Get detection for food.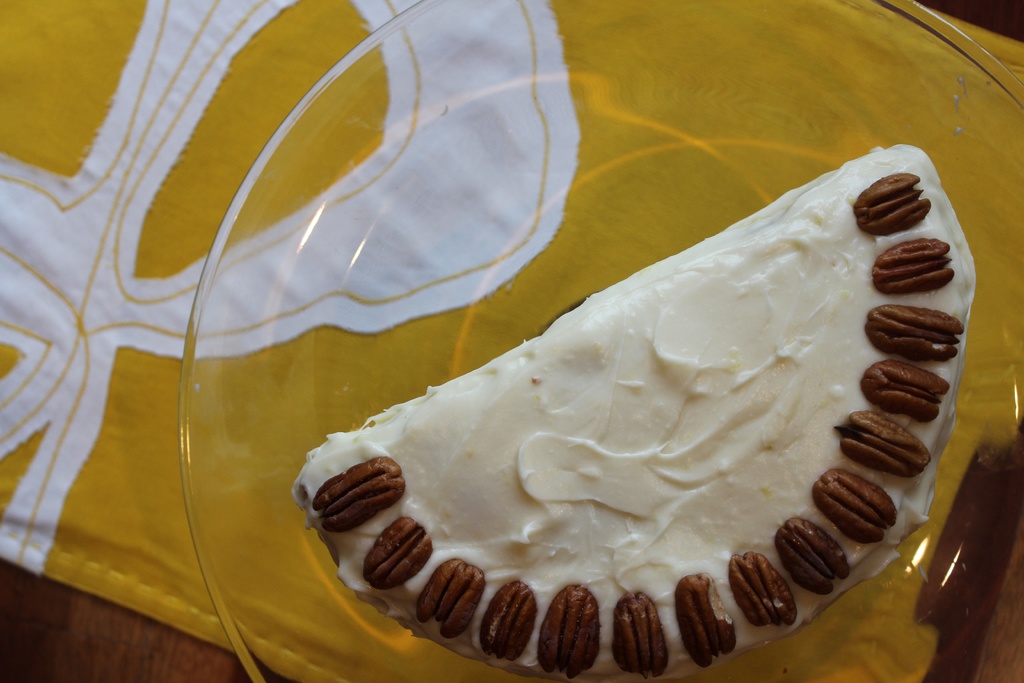
Detection: bbox(237, 120, 946, 644).
